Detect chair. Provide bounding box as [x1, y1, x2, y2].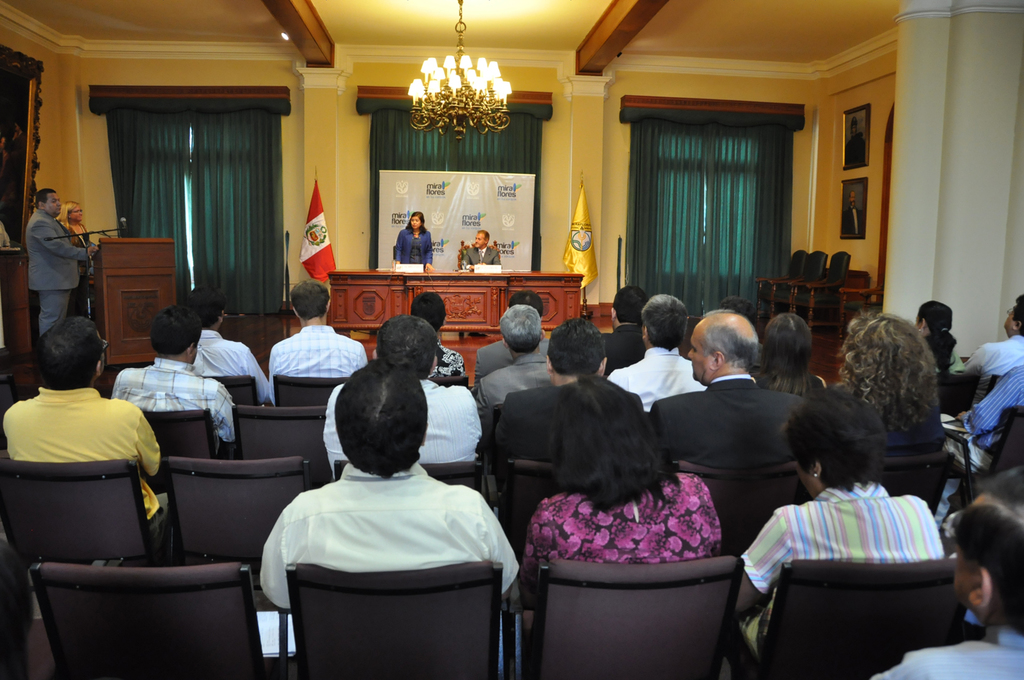
[488, 401, 504, 437].
